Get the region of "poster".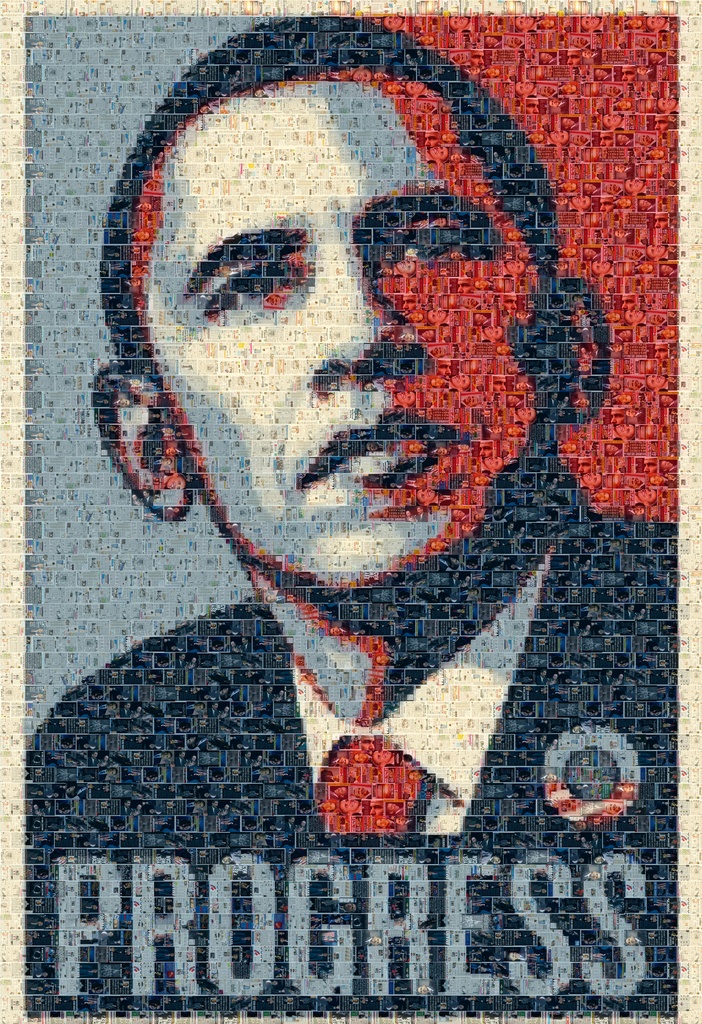
locate(0, 0, 699, 1023).
